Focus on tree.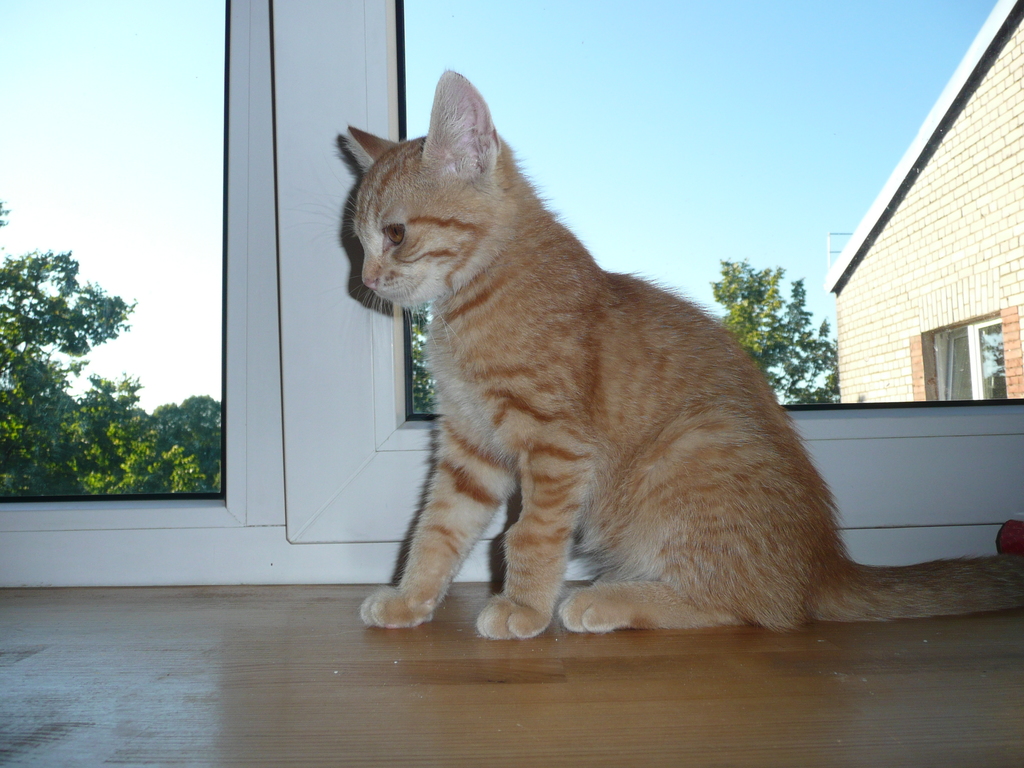
Focused at [left=156, top=387, right=224, bottom=493].
